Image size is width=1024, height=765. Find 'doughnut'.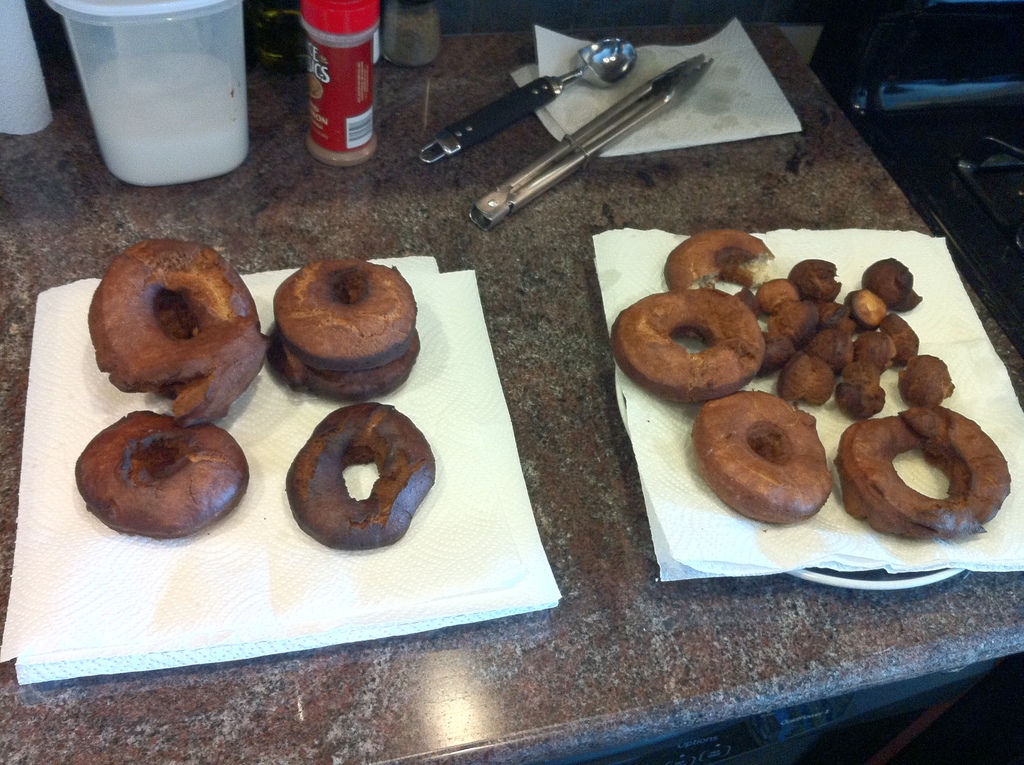
{"x1": 612, "y1": 290, "x2": 764, "y2": 402}.
